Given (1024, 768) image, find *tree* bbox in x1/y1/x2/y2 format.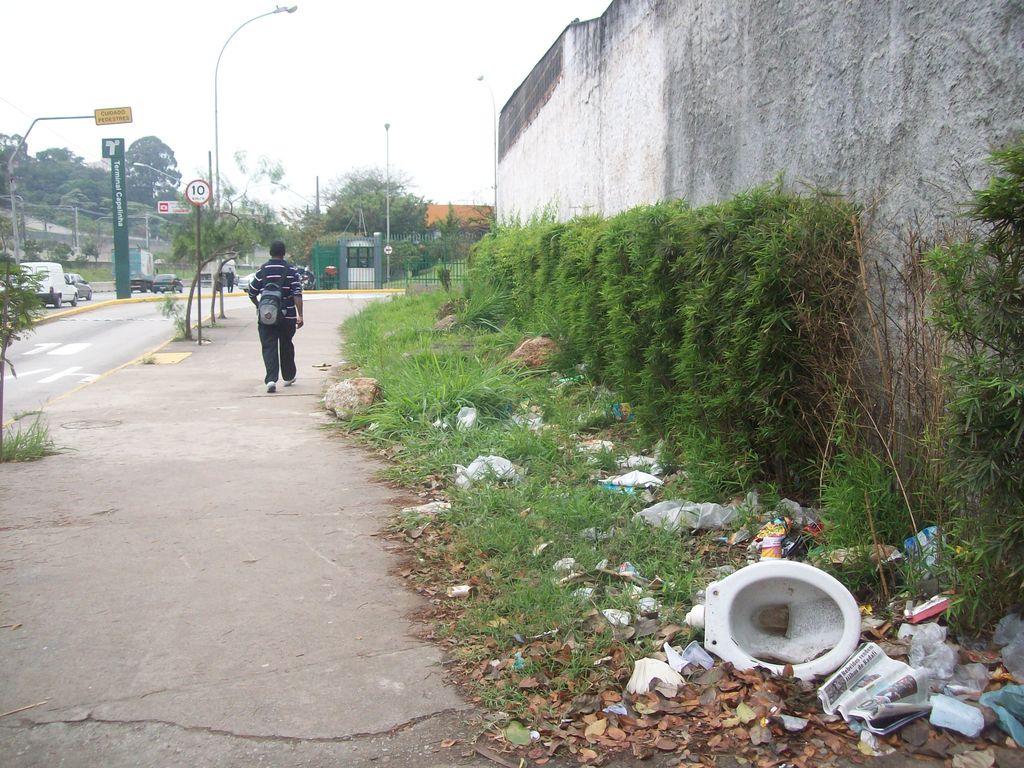
460/186/500/232.
